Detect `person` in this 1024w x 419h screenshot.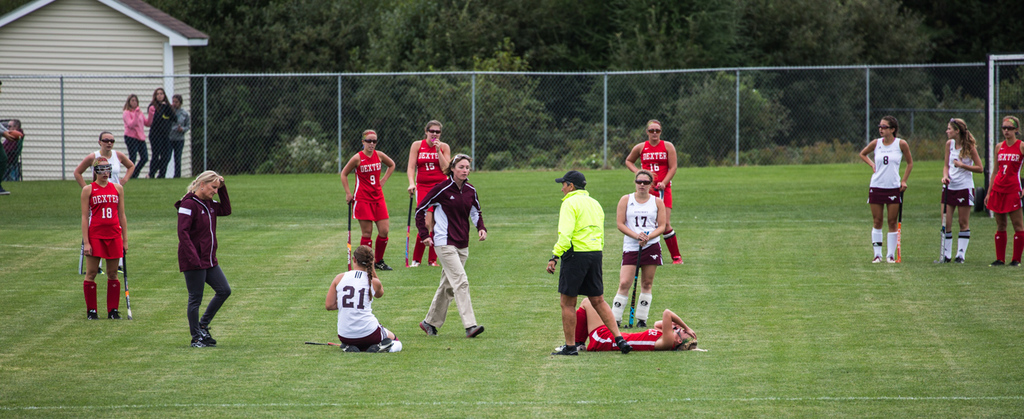
Detection: detection(927, 117, 986, 261).
